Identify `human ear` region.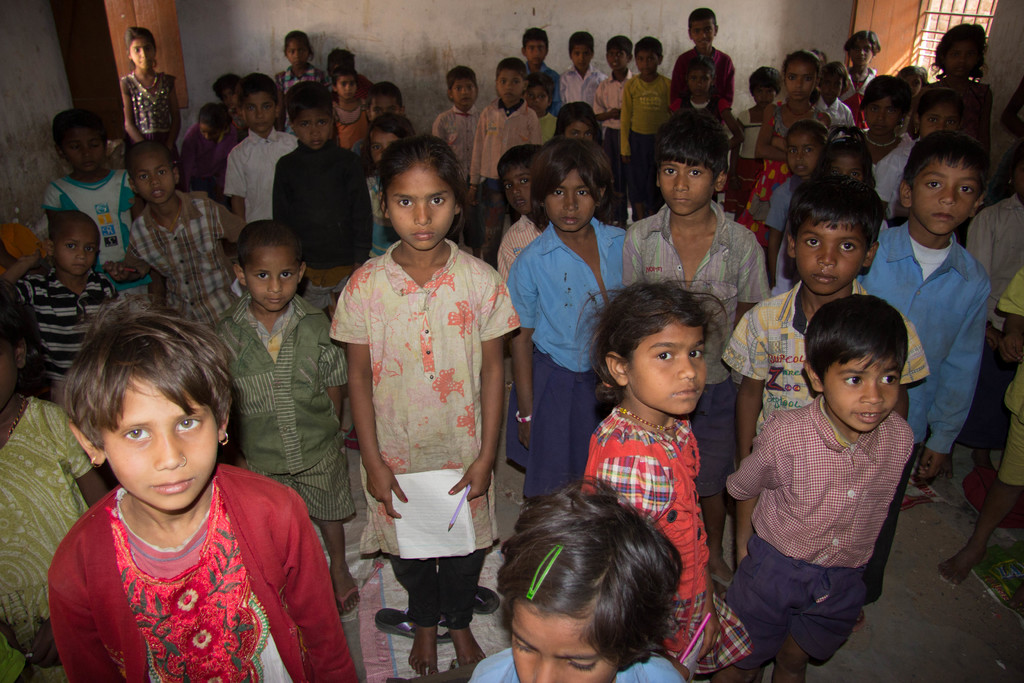
Region: pyautogui.locateOnScreen(172, 163, 177, 185).
